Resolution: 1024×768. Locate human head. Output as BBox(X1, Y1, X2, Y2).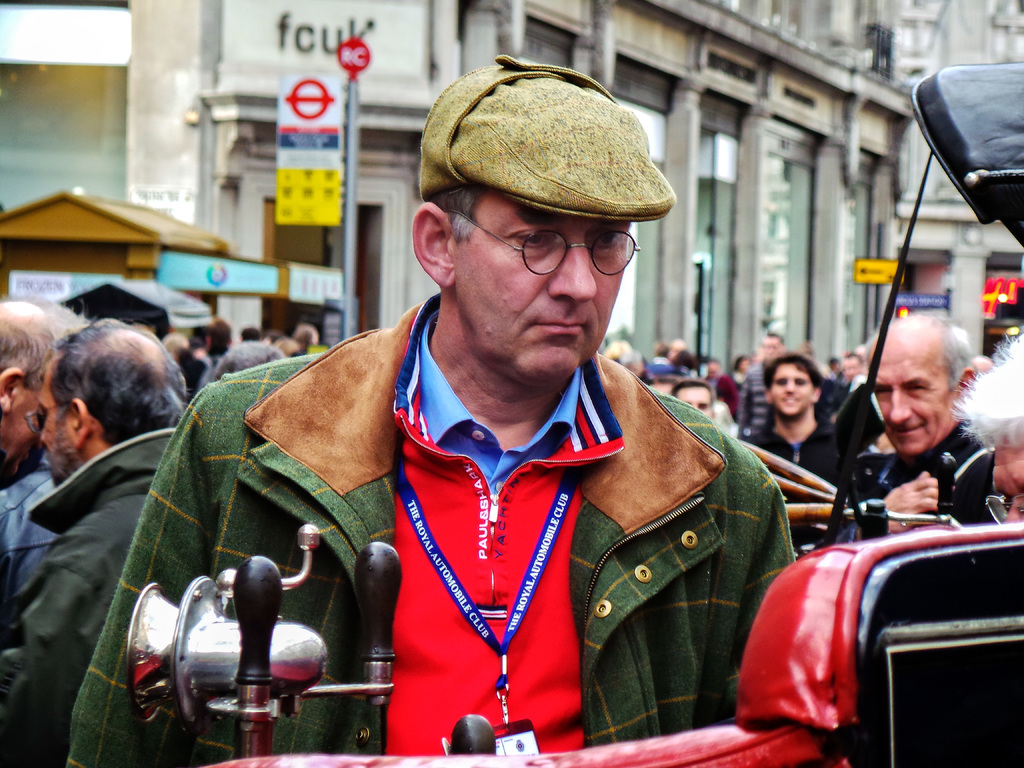
BBox(863, 311, 976, 452).
